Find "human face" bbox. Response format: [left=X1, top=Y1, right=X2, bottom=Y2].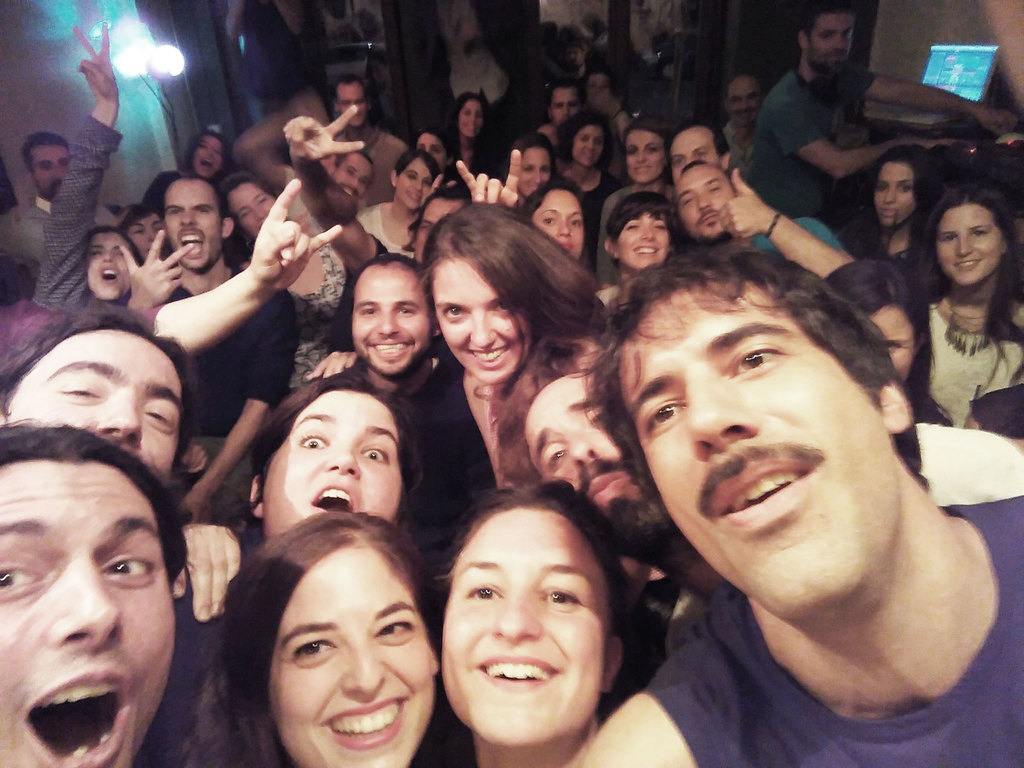
[left=227, top=182, right=275, bottom=239].
